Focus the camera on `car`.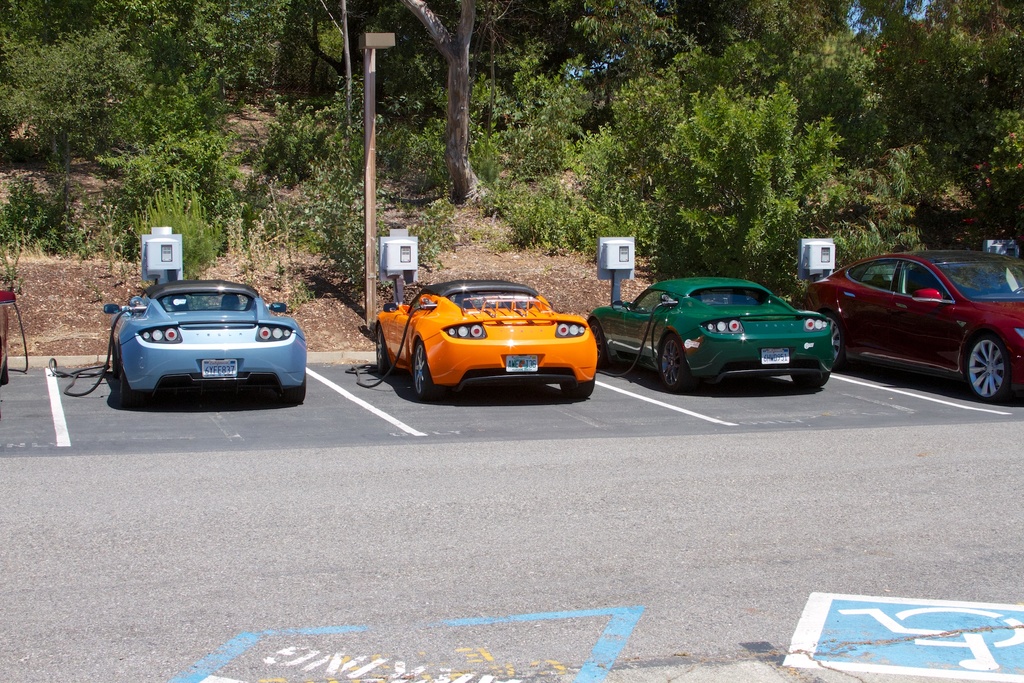
Focus region: {"left": 369, "top": 277, "right": 606, "bottom": 400}.
